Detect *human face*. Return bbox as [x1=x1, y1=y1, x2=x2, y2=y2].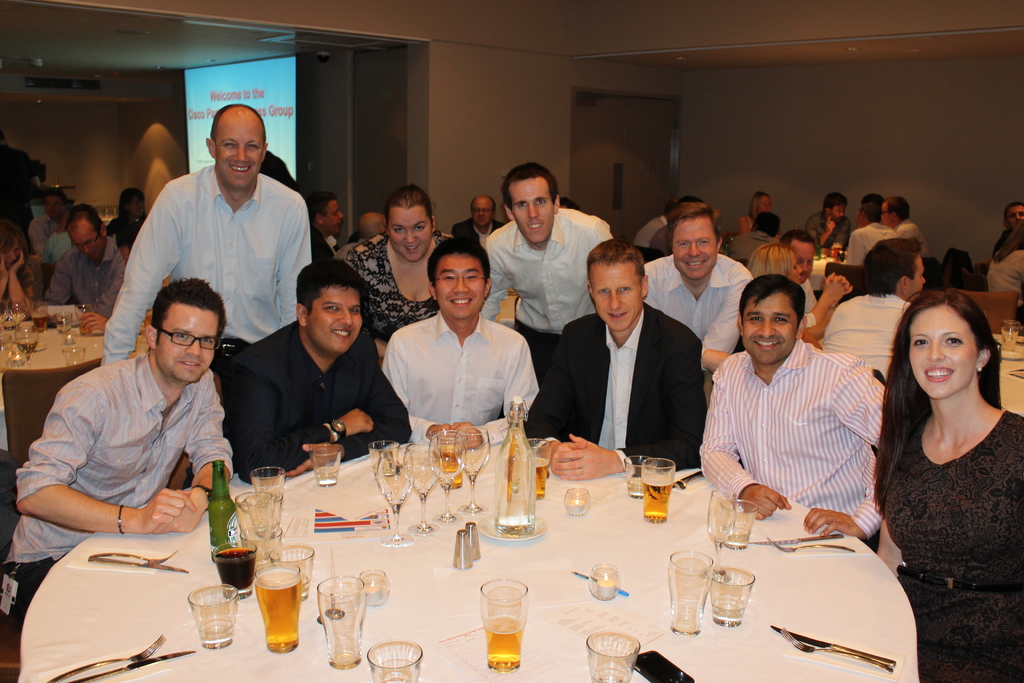
[x1=795, y1=245, x2=815, y2=278].
